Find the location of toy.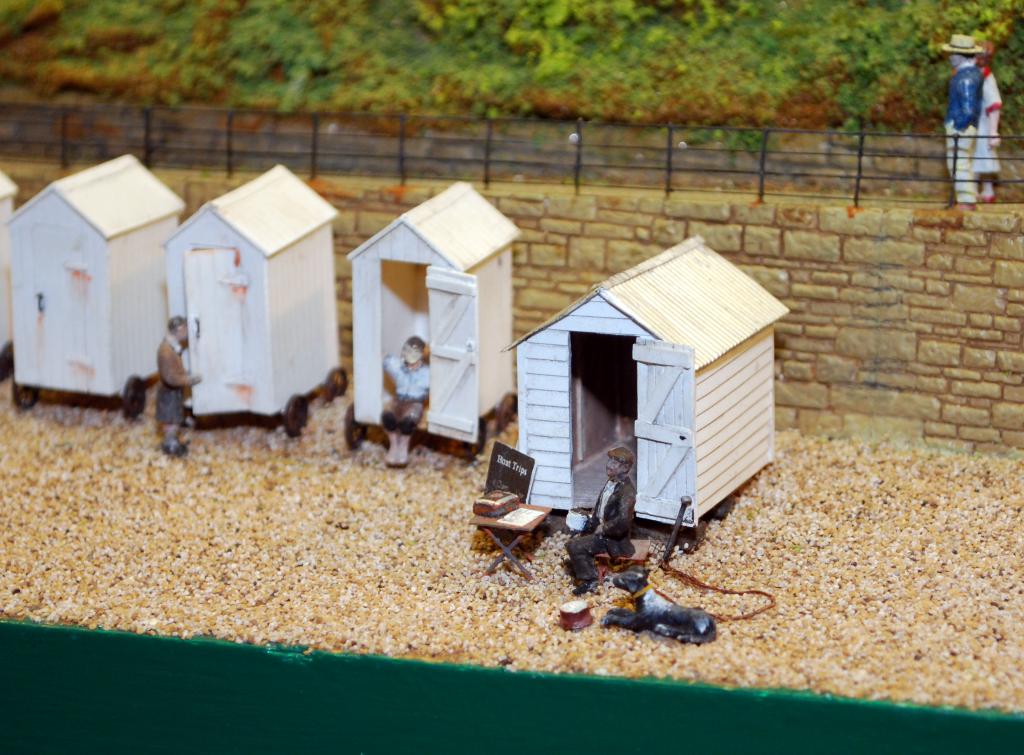
Location: (x1=152, y1=312, x2=208, y2=454).
